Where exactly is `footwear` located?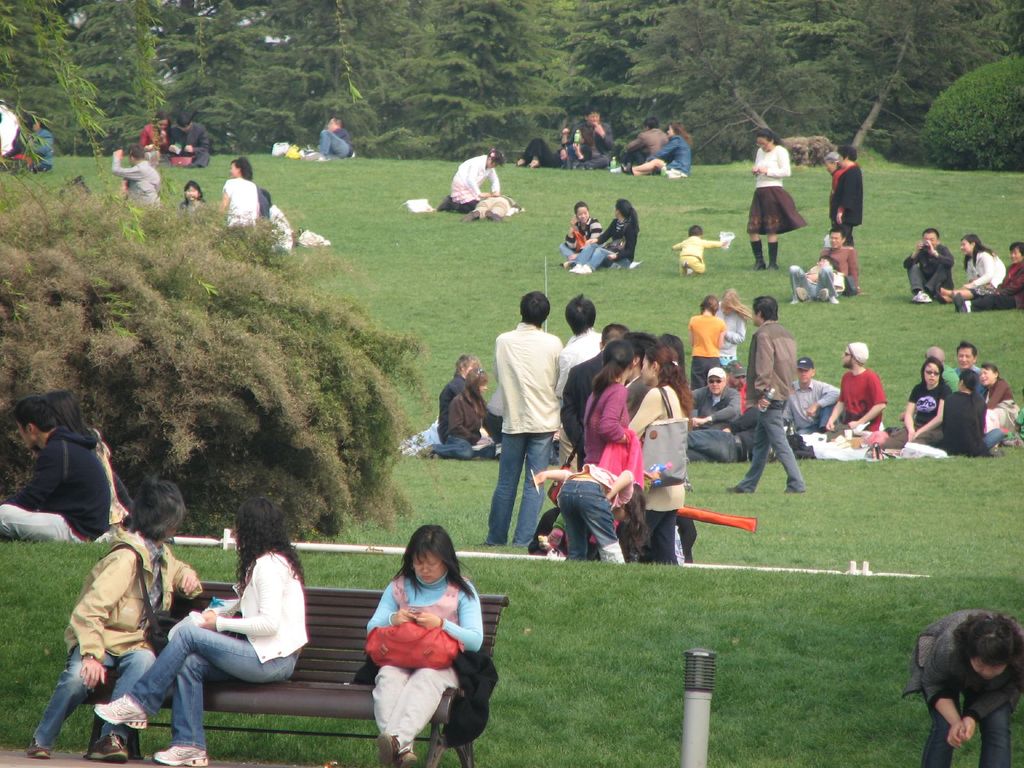
Its bounding box is 90 697 147 732.
